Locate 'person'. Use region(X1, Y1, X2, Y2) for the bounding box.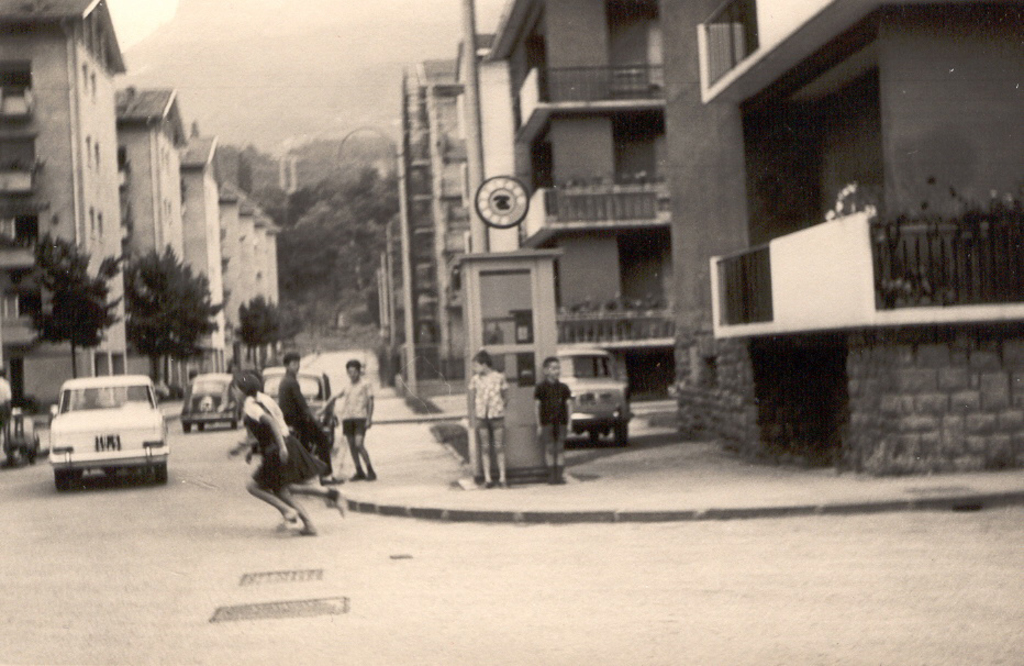
region(528, 365, 575, 480).
